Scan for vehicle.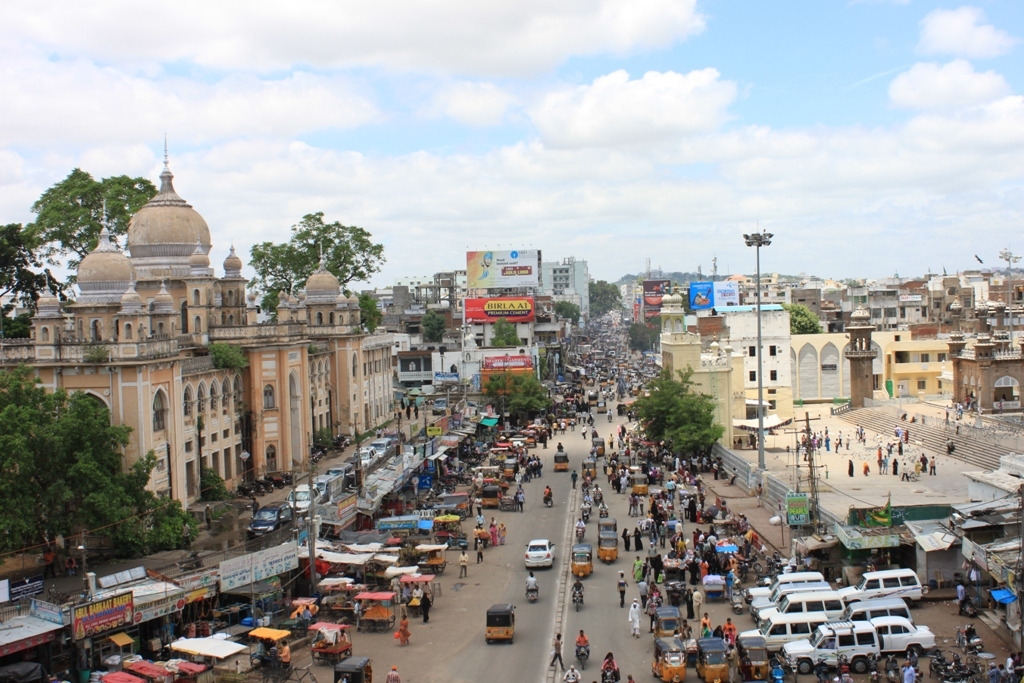
Scan result: 541 497 563 506.
